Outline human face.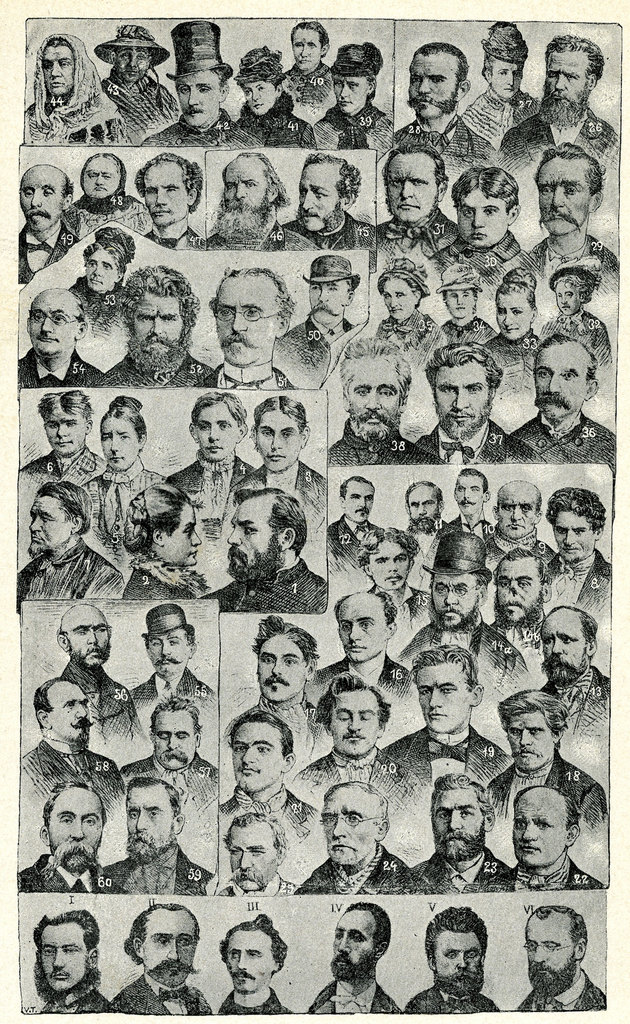
Outline: select_region(305, 283, 352, 325).
